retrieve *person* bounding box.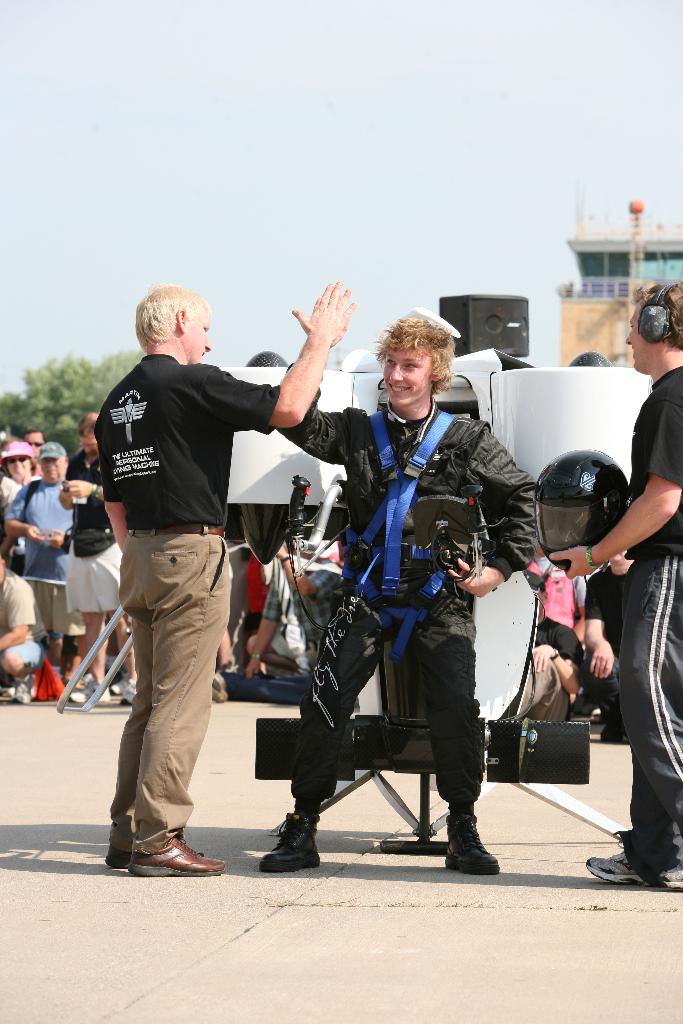
Bounding box: region(57, 410, 137, 703).
